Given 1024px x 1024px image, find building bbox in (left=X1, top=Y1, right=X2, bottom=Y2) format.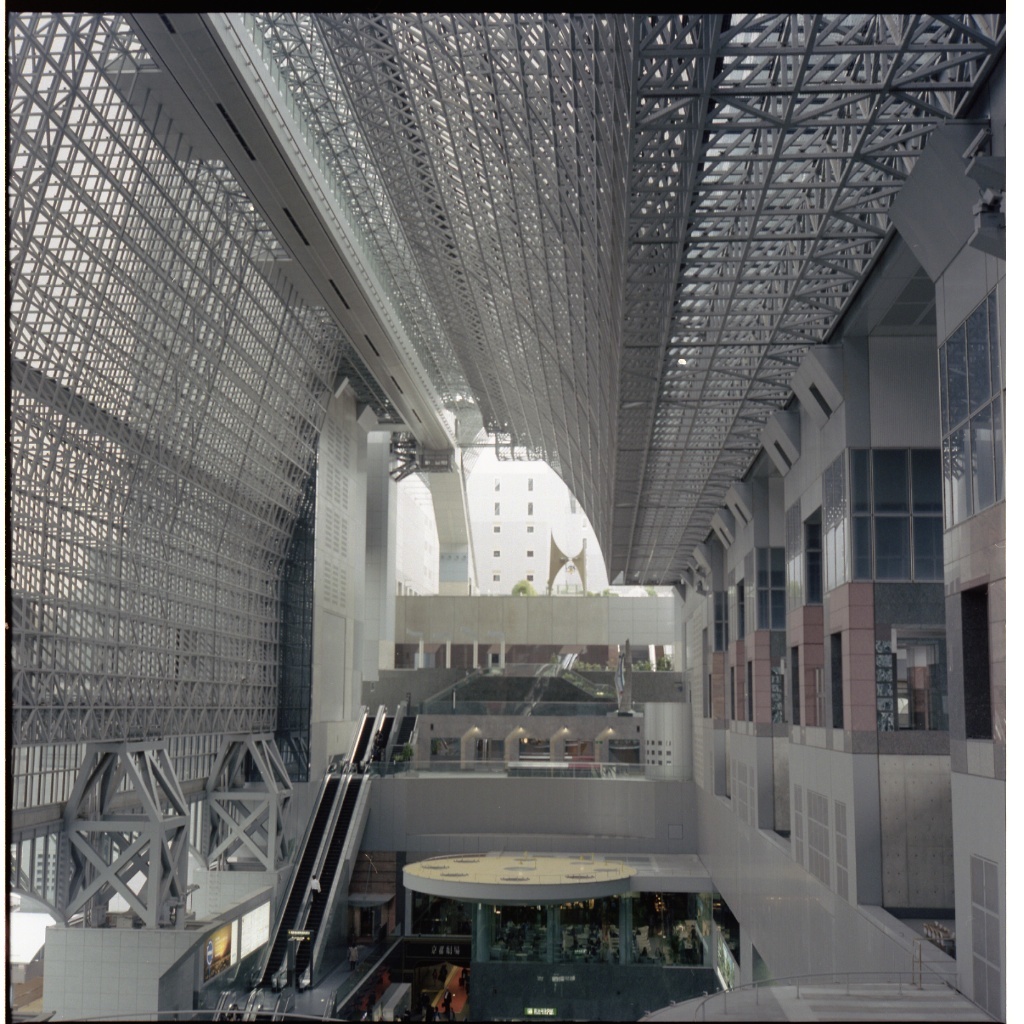
(left=0, top=0, right=1013, bottom=1023).
